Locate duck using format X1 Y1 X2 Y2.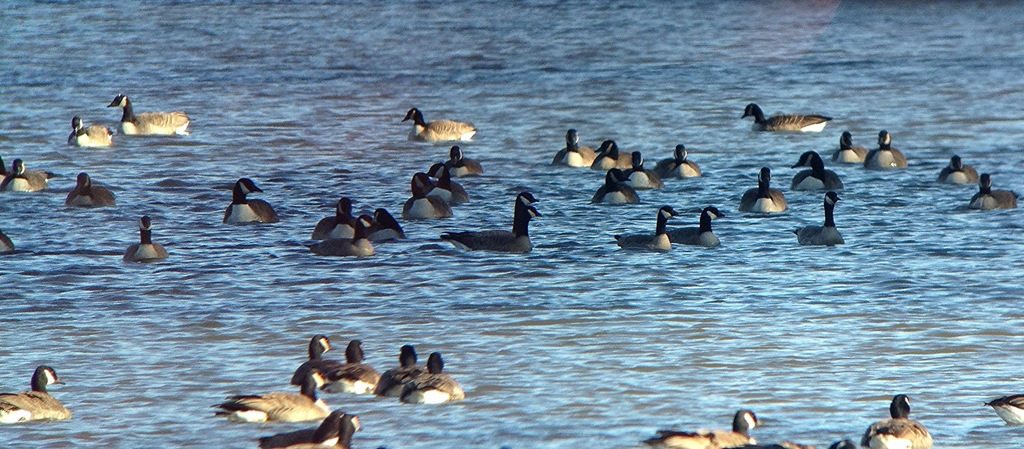
0 161 55 193.
